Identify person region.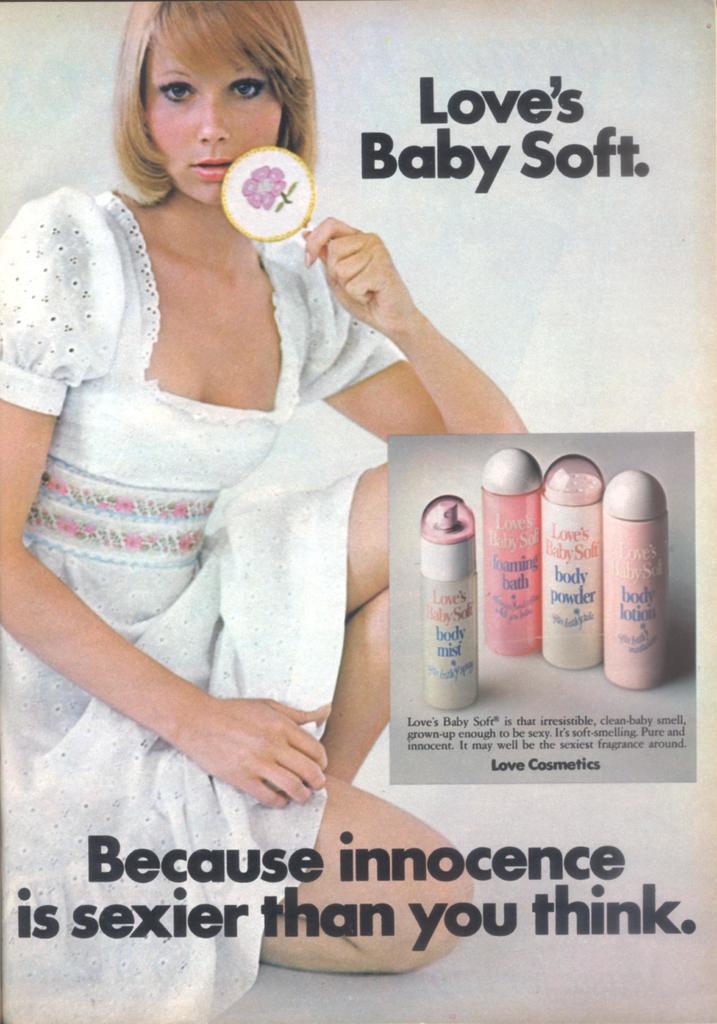
Region: l=40, t=0, r=496, b=902.
